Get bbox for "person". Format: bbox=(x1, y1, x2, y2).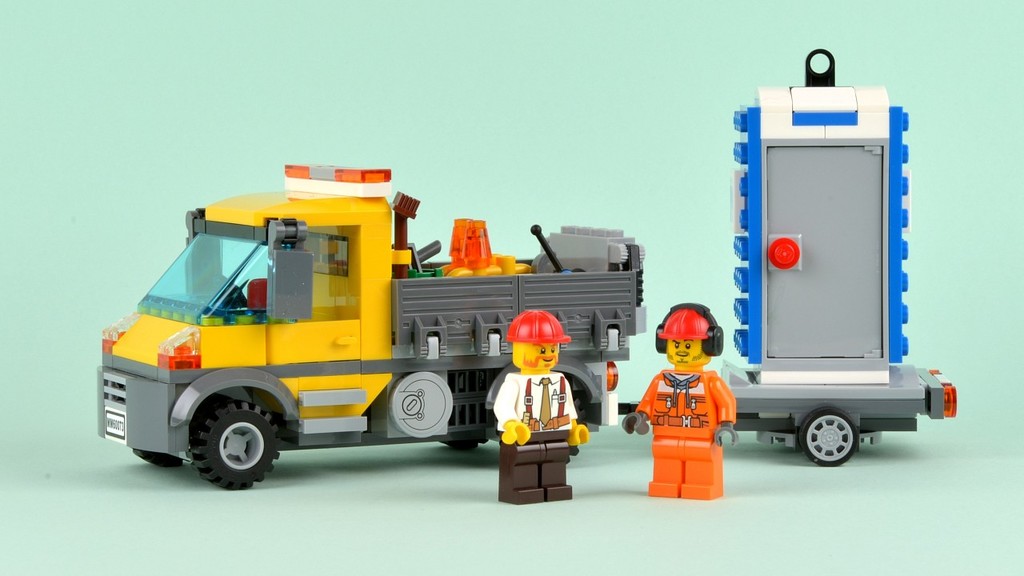
bbox=(622, 304, 736, 499).
